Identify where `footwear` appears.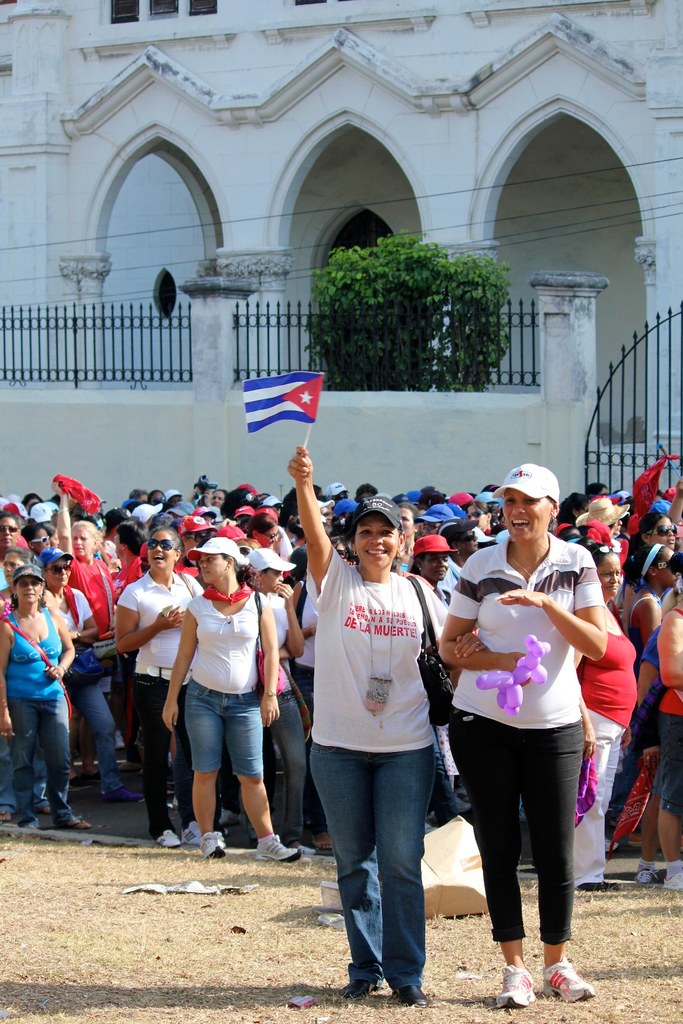
Appears at select_region(573, 876, 621, 897).
